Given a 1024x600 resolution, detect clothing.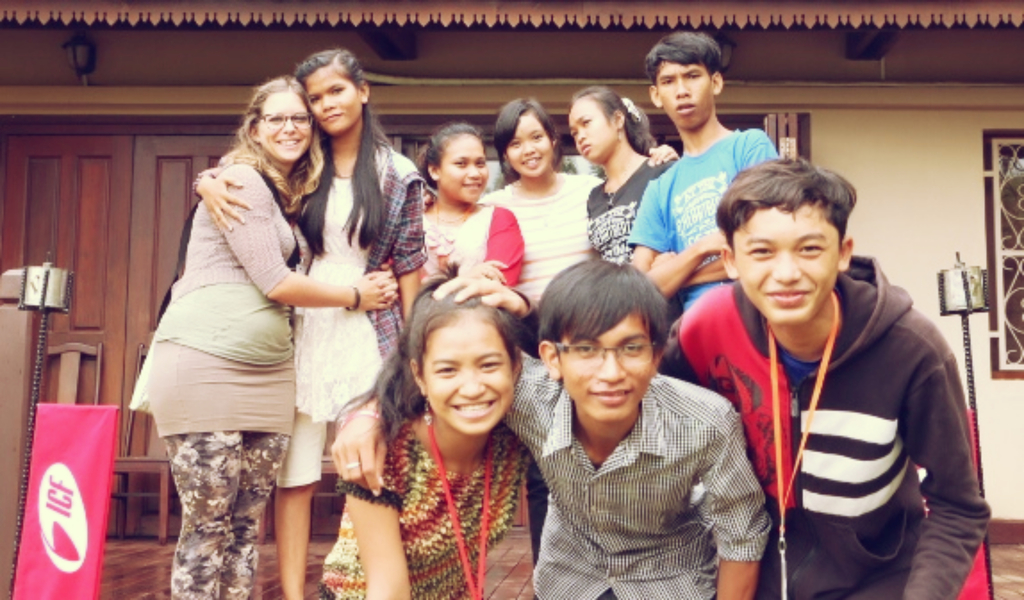
x1=697, y1=231, x2=981, y2=590.
